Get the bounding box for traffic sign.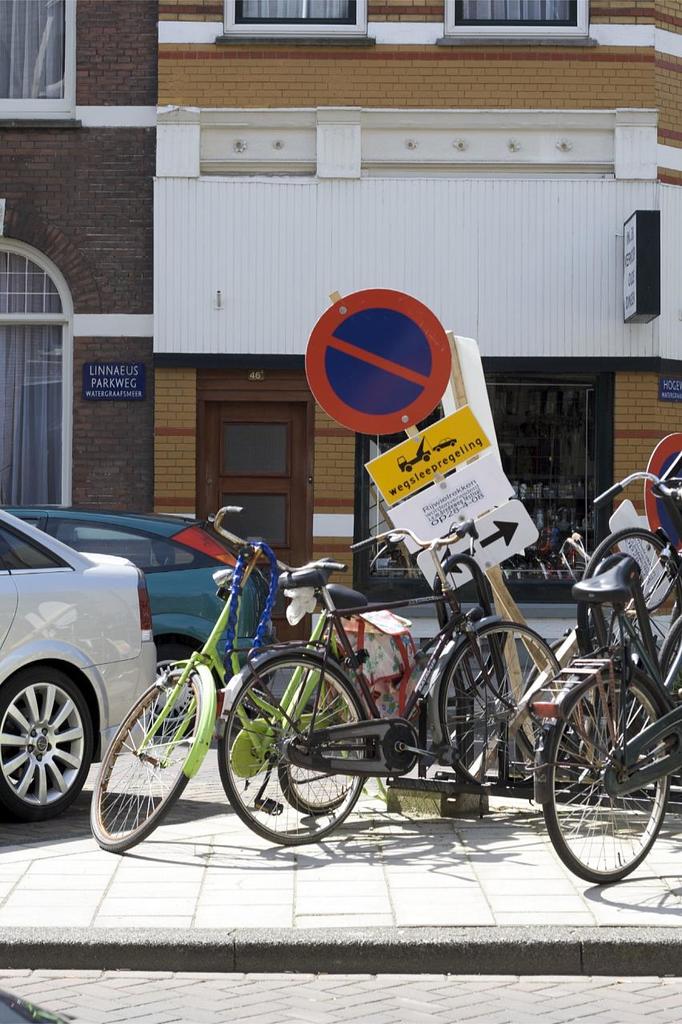
[303, 282, 454, 433].
